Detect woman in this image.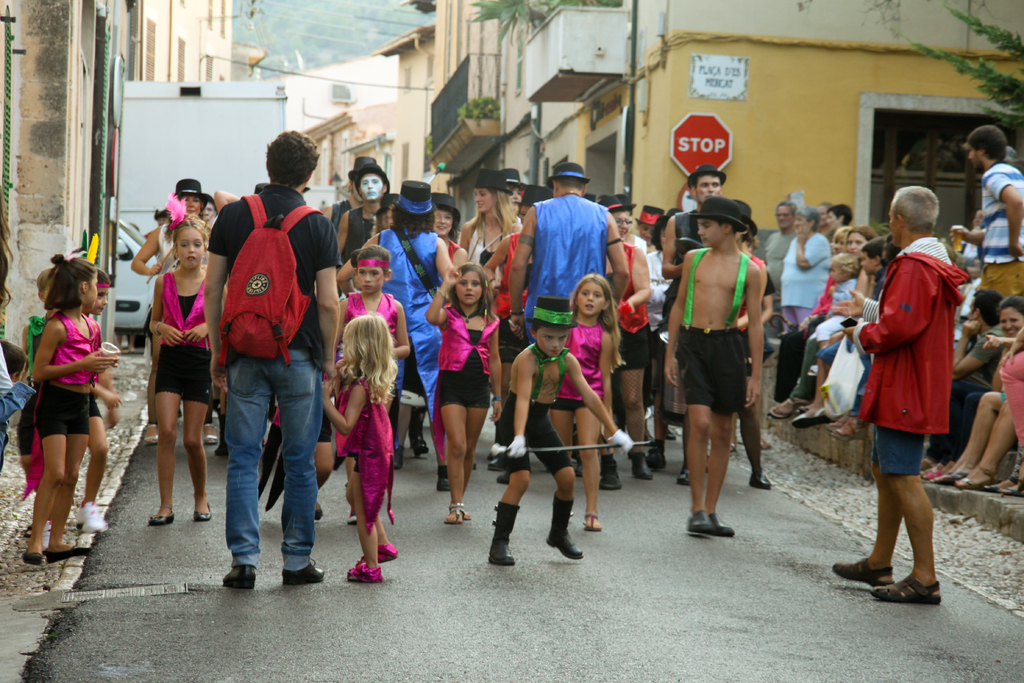
Detection: detection(629, 207, 675, 417).
